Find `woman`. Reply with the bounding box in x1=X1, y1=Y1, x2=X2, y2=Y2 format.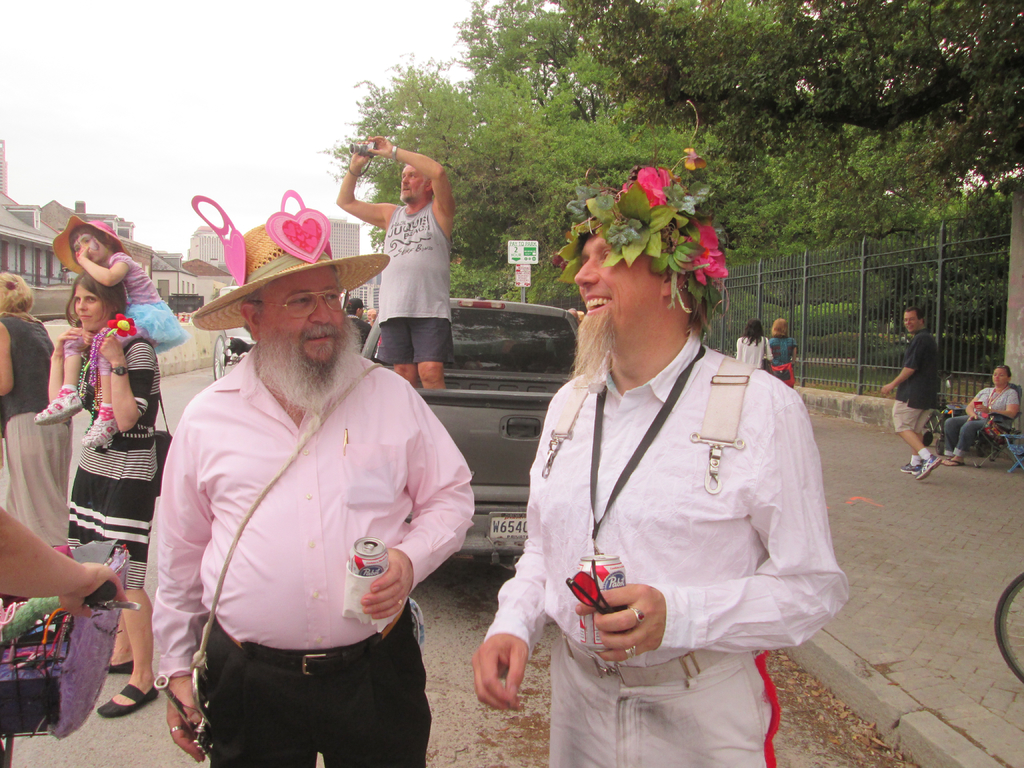
x1=938, y1=367, x2=1023, y2=474.
